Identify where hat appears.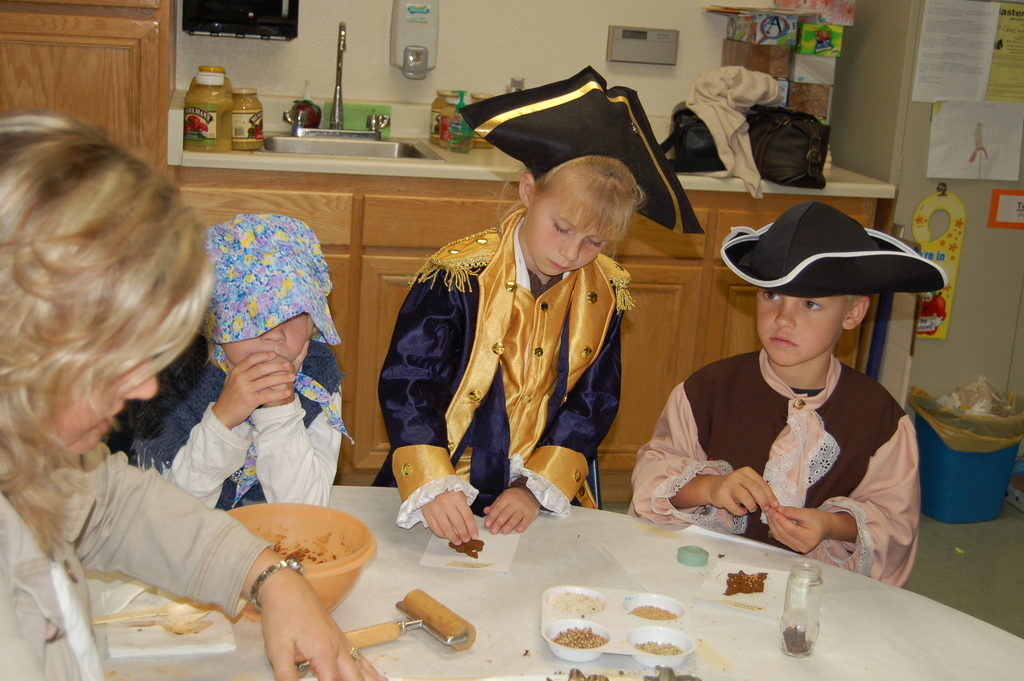
Appears at 198:212:340:342.
